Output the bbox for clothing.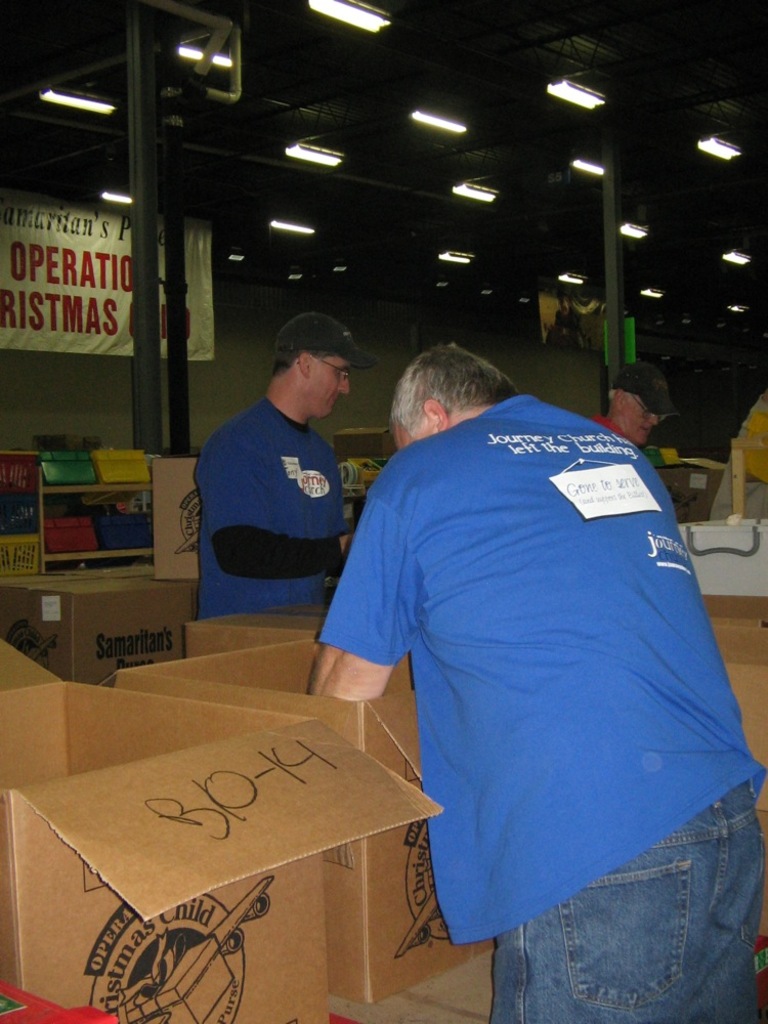
(318,368,737,988).
